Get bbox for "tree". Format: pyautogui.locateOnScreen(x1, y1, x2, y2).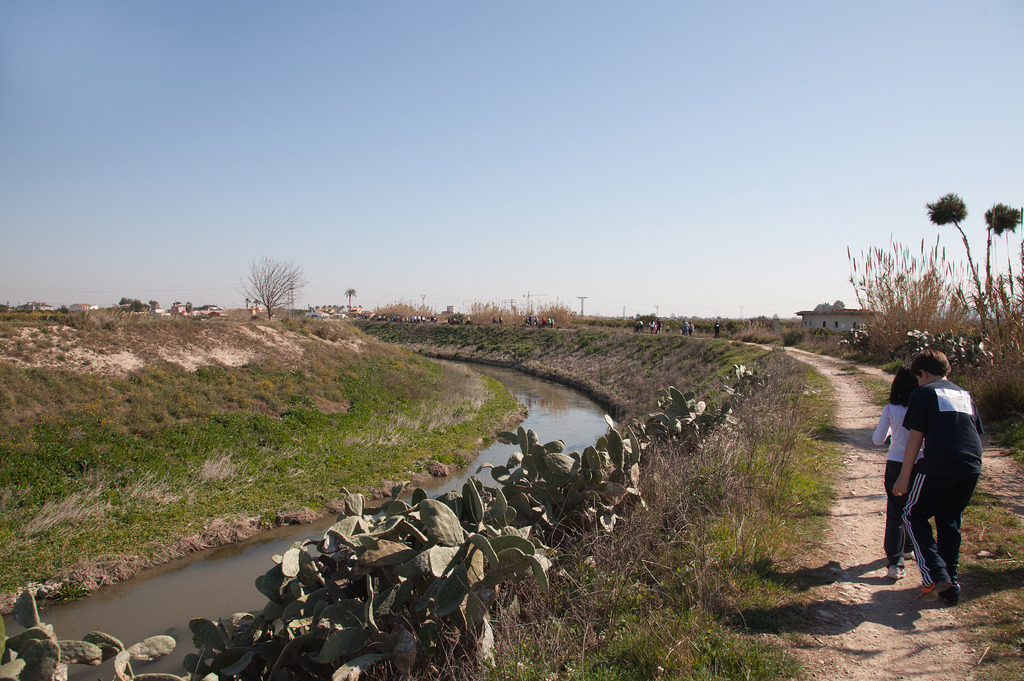
pyautogui.locateOnScreen(185, 301, 192, 316).
